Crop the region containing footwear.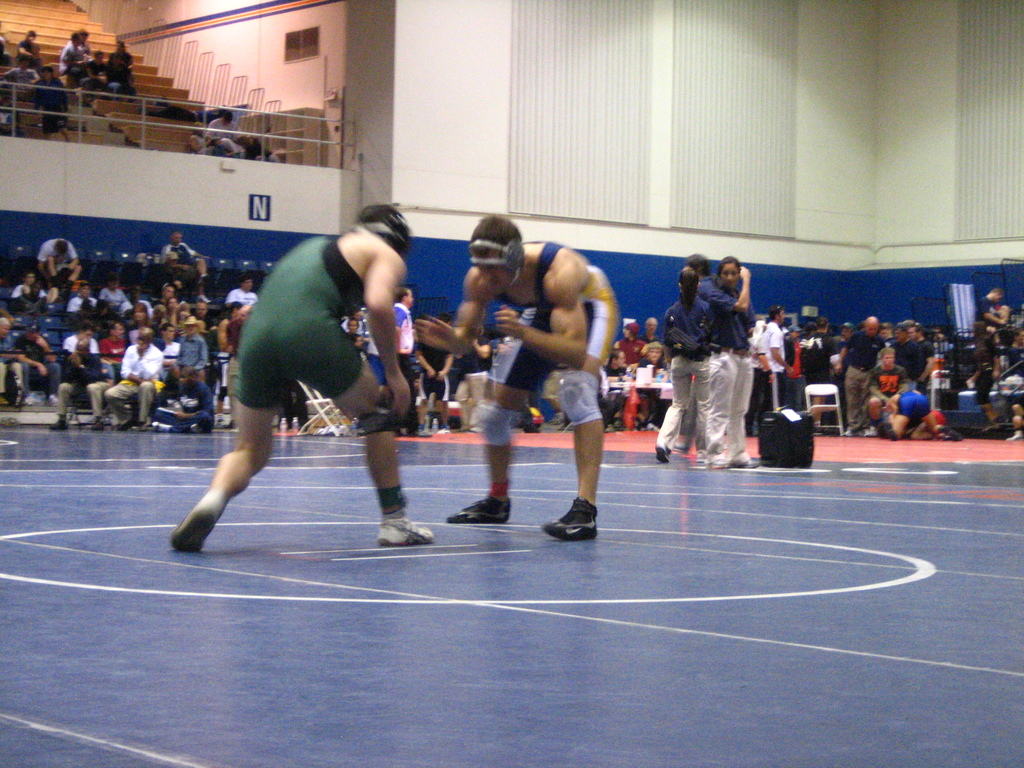
Crop region: {"x1": 543, "y1": 504, "x2": 597, "y2": 543}.
